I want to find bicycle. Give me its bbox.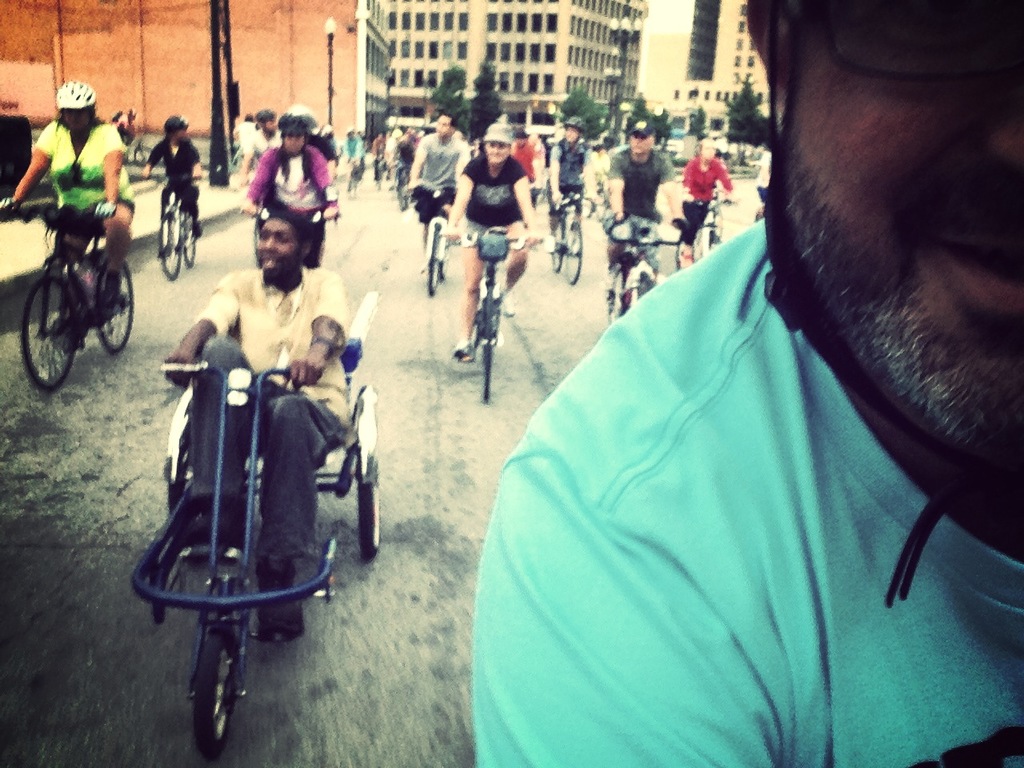
<bbox>604, 234, 678, 325</bbox>.
